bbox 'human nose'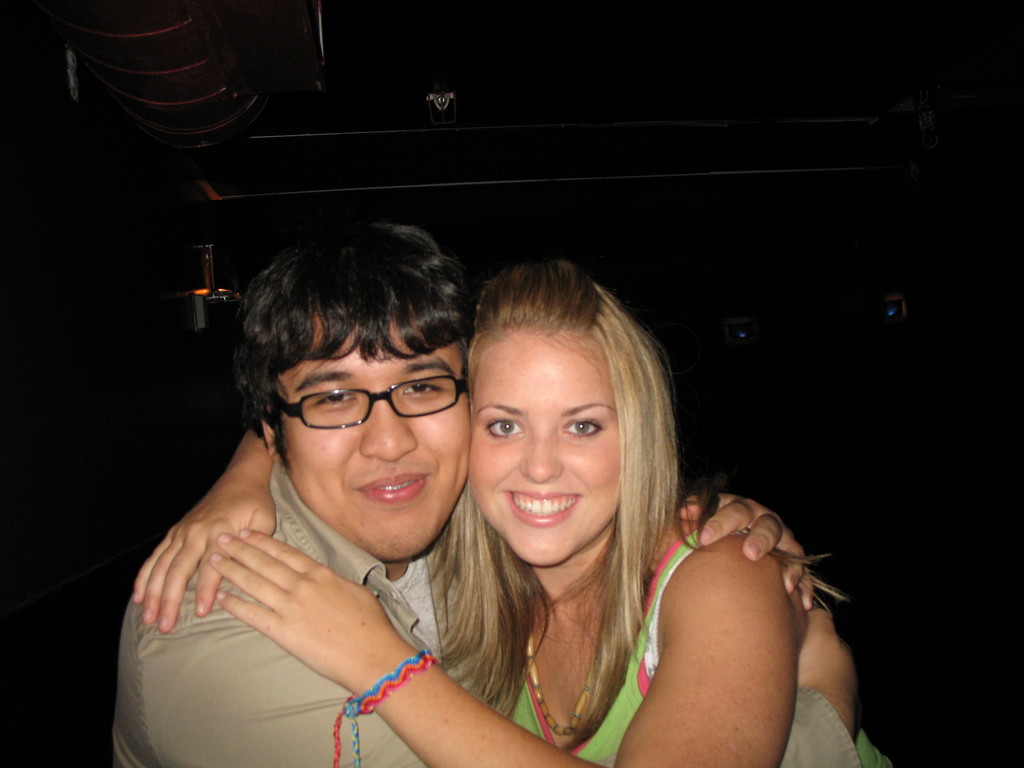
bbox=[358, 400, 413, 460]
